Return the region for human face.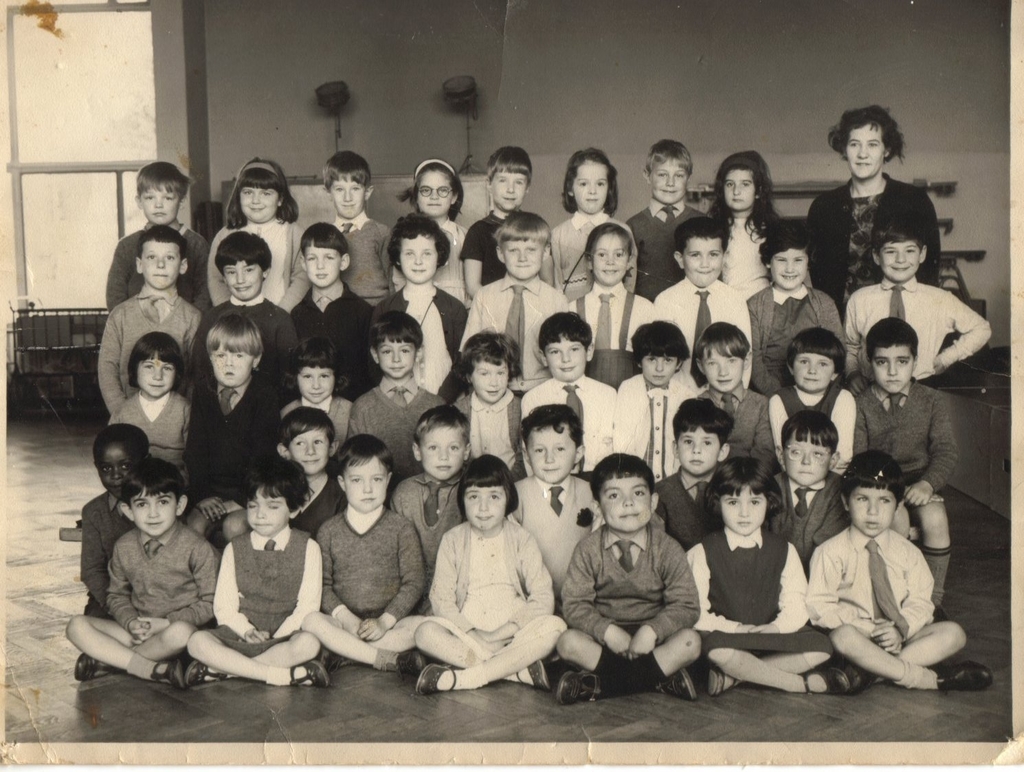
x1=209, y1=339, x2=252, y2=386.
